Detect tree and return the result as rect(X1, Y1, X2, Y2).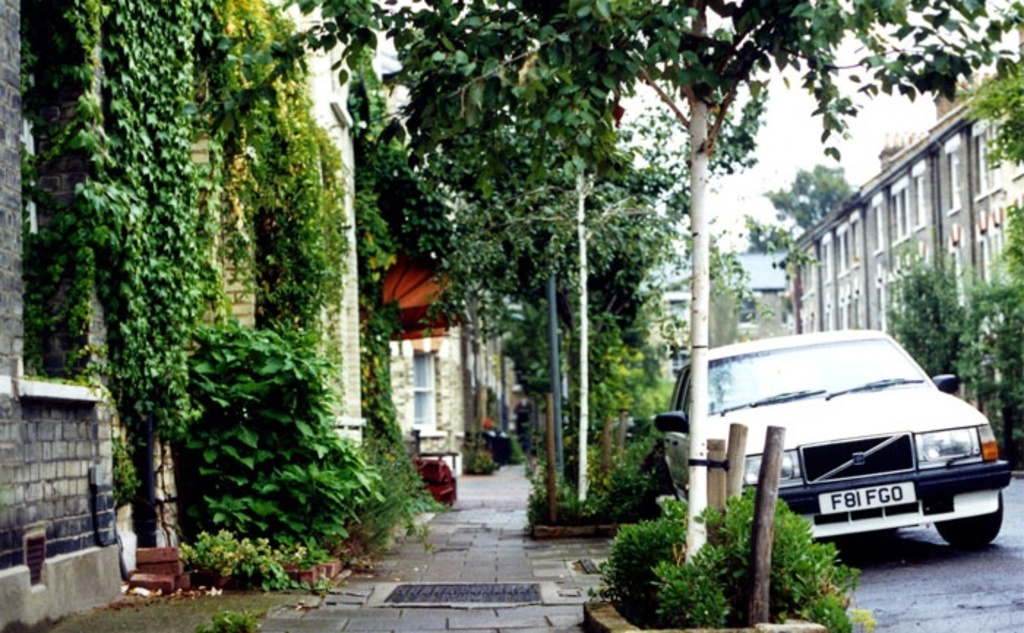
rect(881, 246, 1023, 468).
